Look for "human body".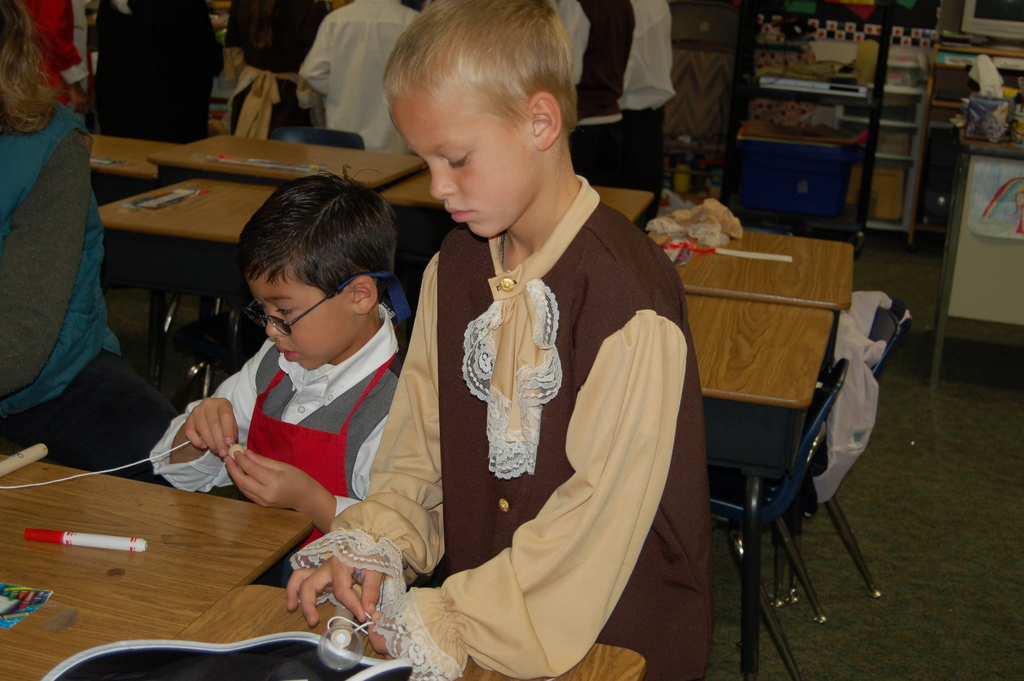
Found: [left=0, top=100, right=127, bottom=469].
